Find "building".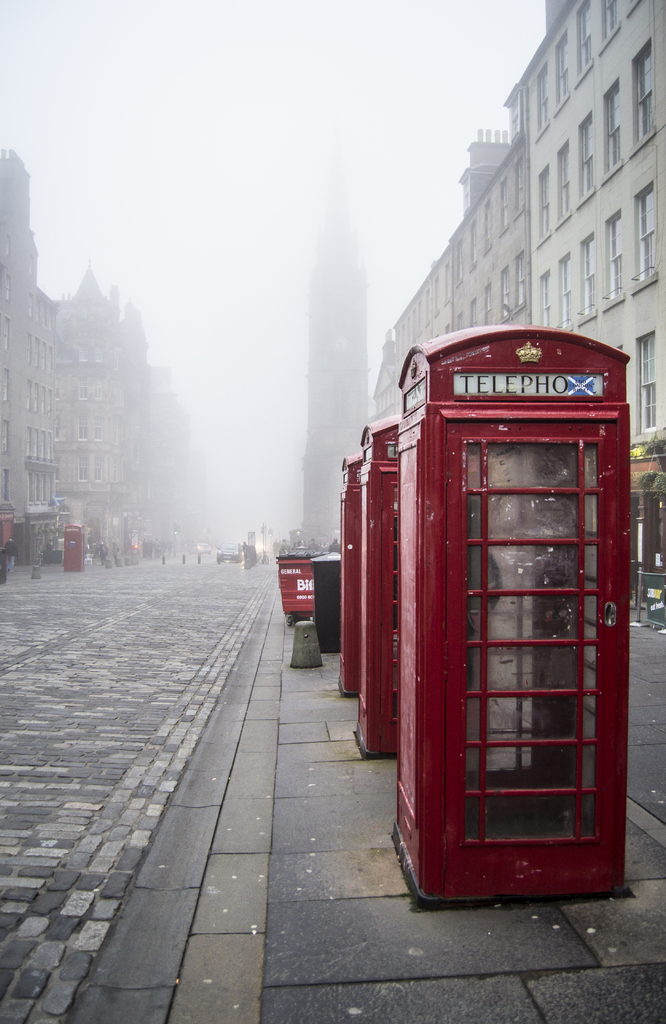
(left=0, top=143, right=206, bottom=536).
